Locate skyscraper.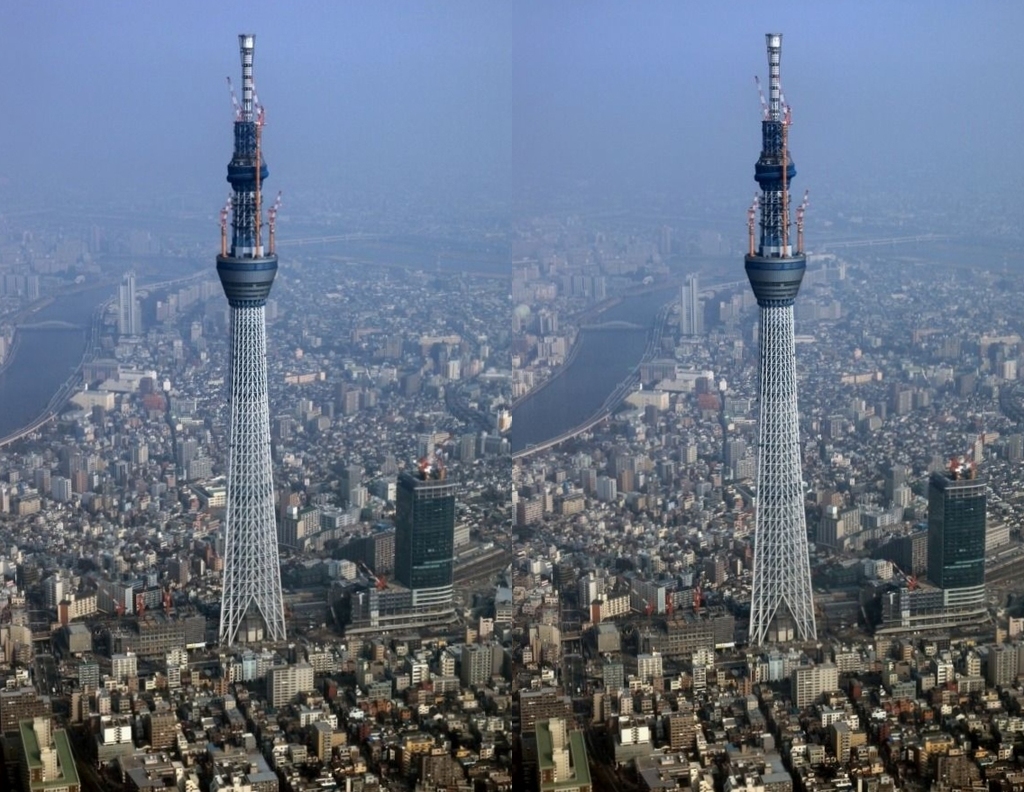
Bounding box: Rect(680, 277, 709, 338).
